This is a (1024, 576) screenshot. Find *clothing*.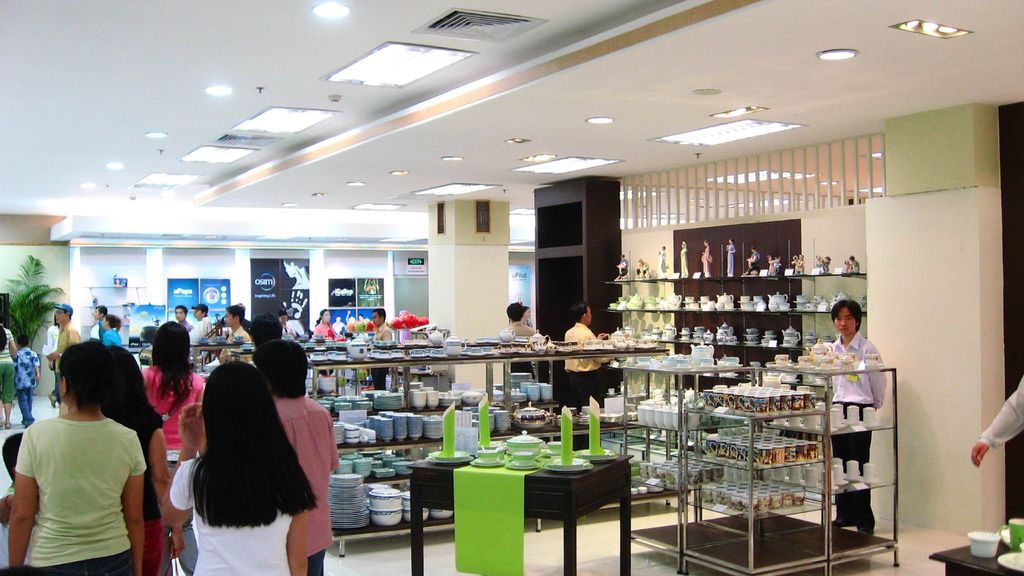
Bounding box: [140, 362, 205, 575].
